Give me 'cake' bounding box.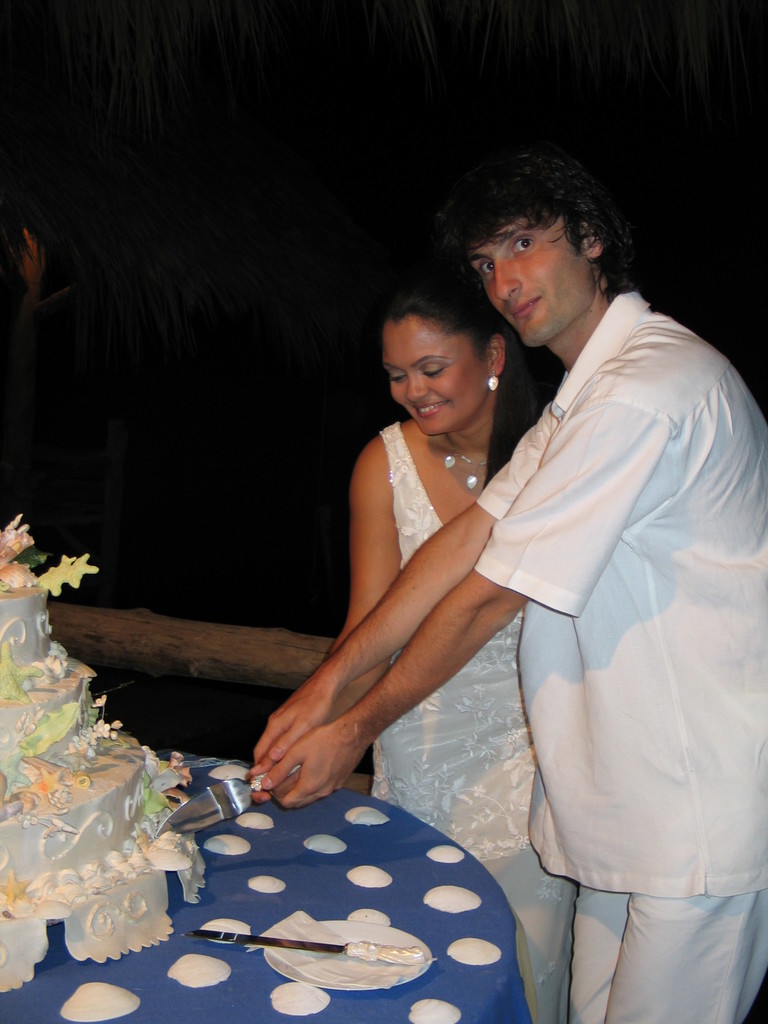
0:588:147:912.
